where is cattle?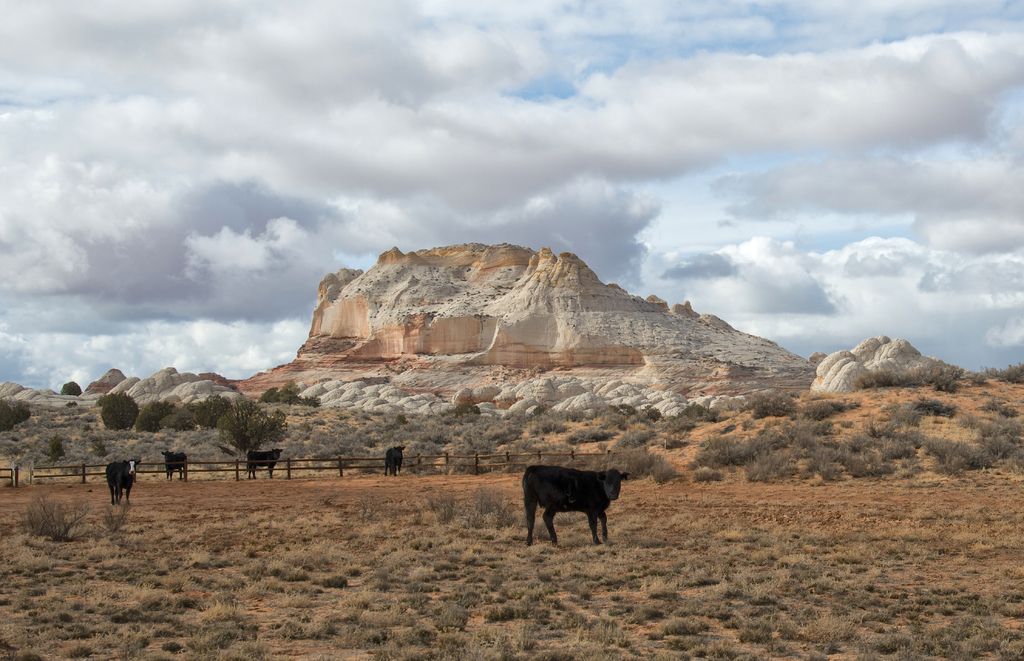
(108,462,140,505).
